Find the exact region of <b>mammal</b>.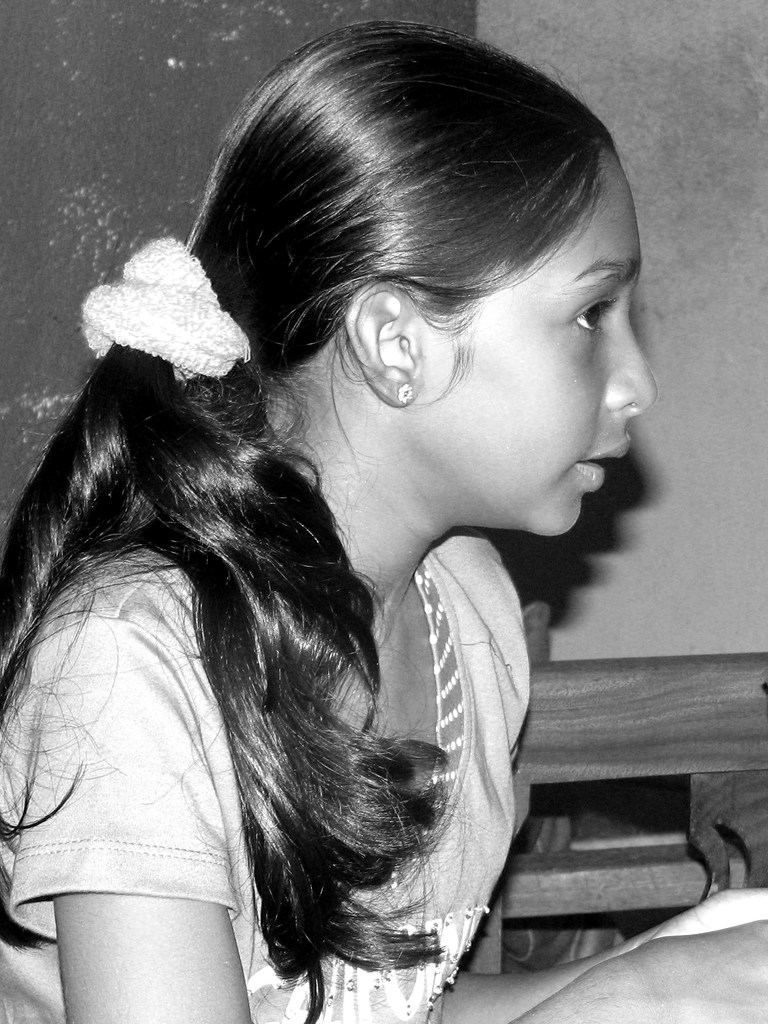
Exact region: <box>0,20,767,1023</box>.
